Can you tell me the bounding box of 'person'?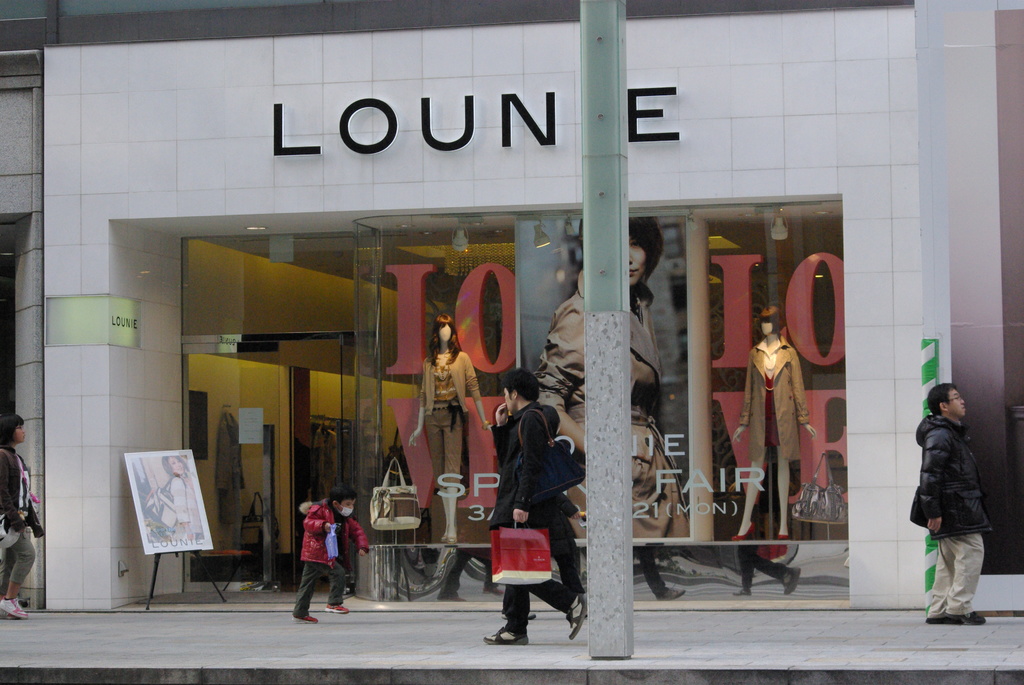
(left=533, top=211, right=675, bottom=545).
